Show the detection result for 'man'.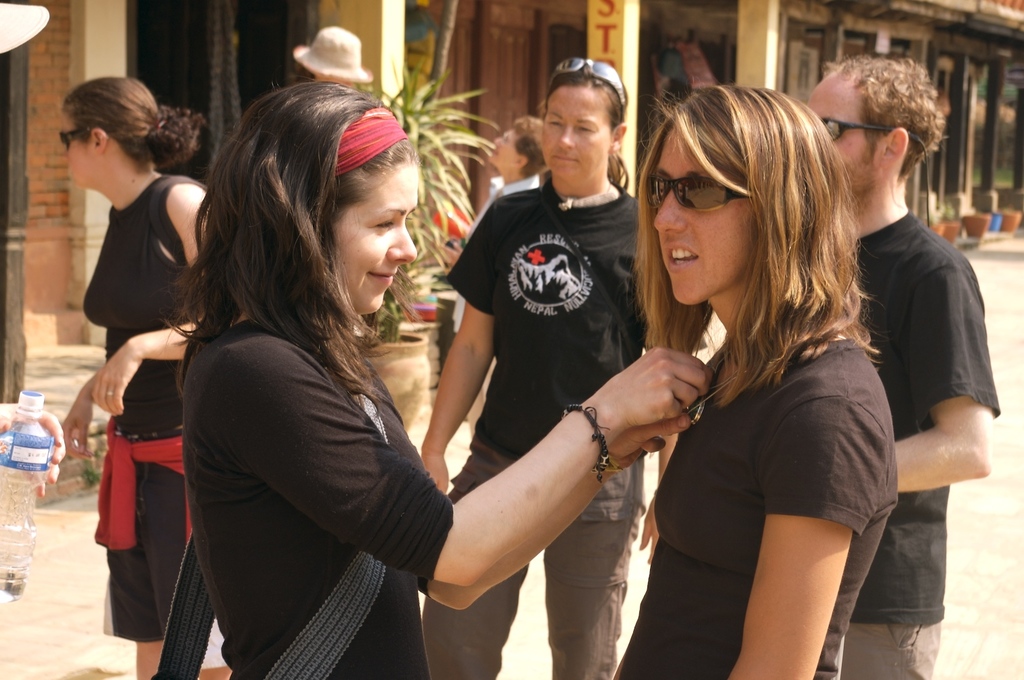
crop(804, 52, 1000, 679).
